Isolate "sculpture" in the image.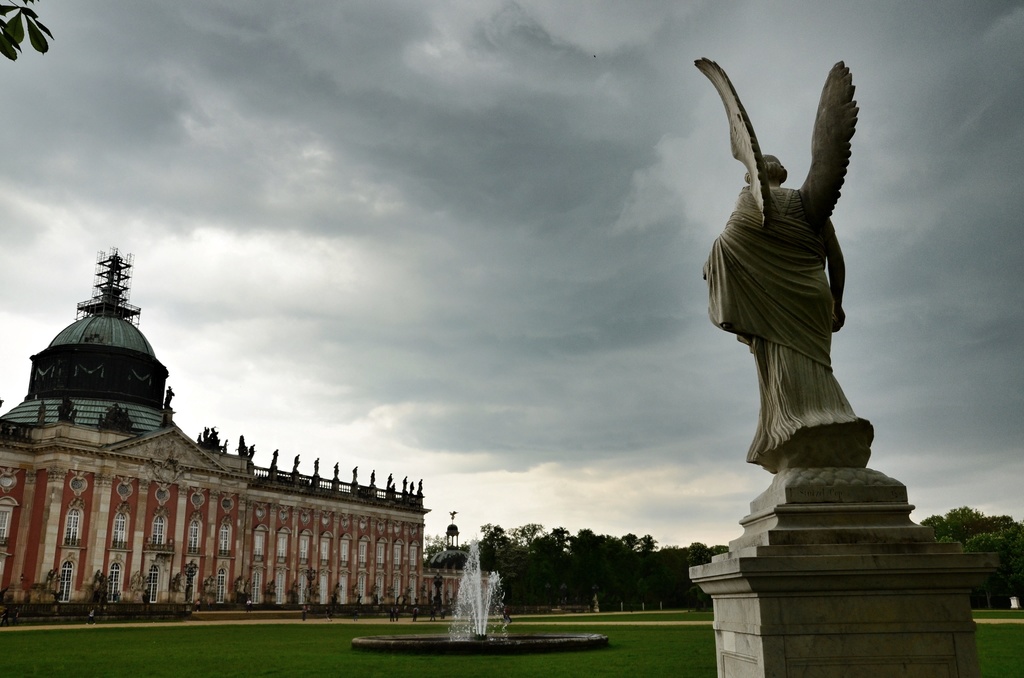
Isolated region: bbox=[411, 520, 416, 529].
